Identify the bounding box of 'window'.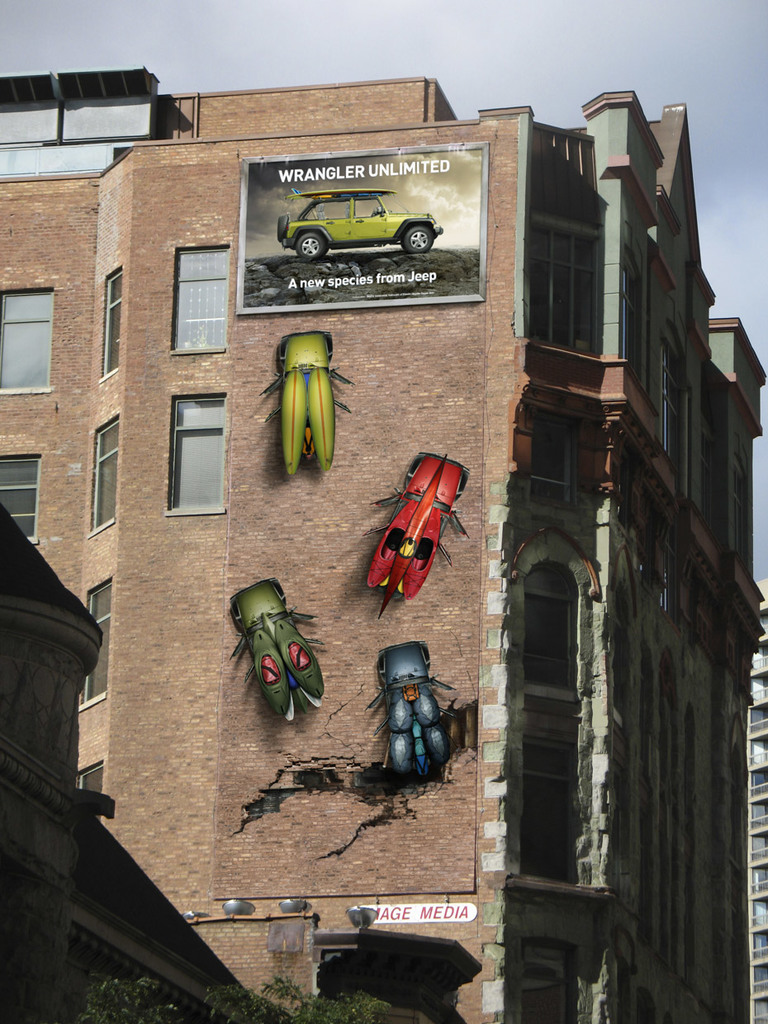
[x1=77, y1=756, x2=108, y2=819].
